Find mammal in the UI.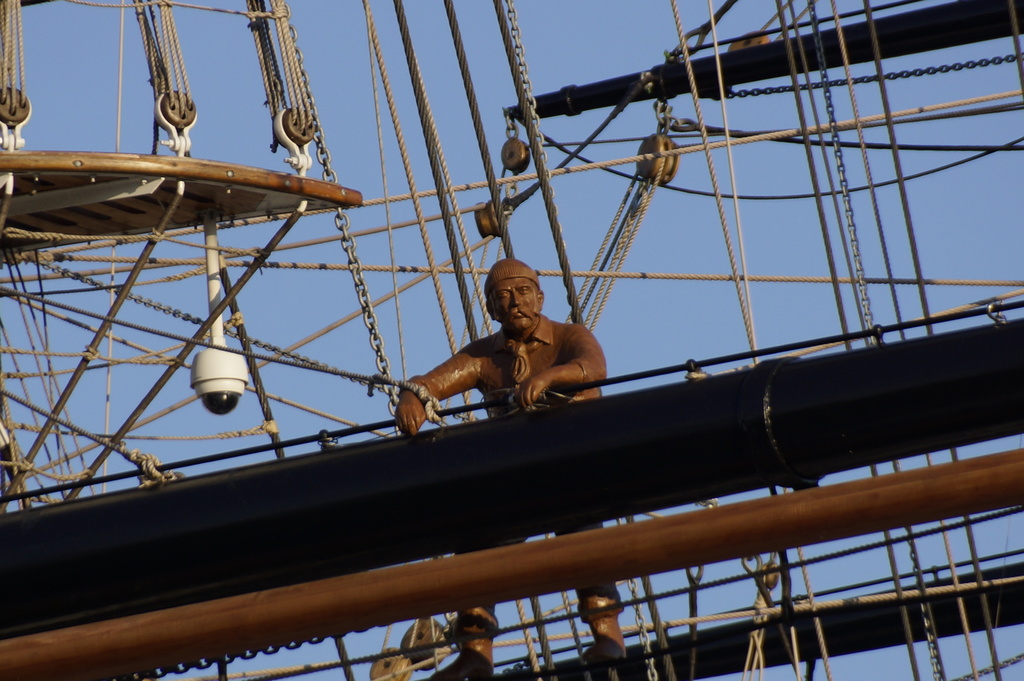
UI element at bbox(396, 255, 626, 680).
